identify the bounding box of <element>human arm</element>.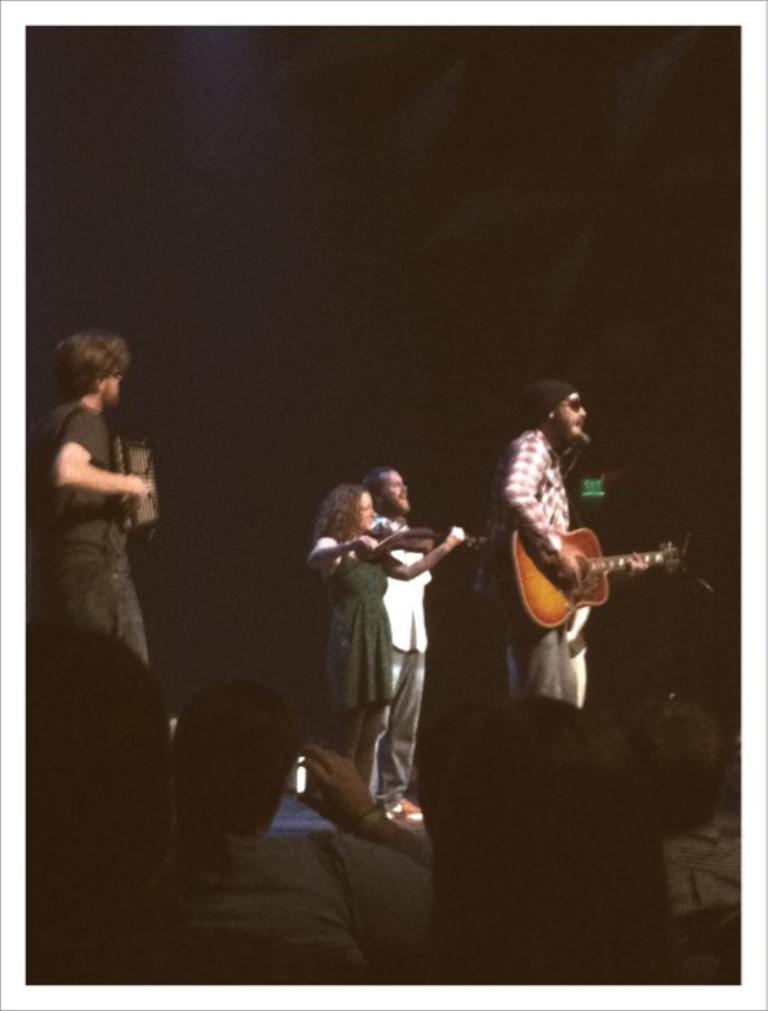
305, 526, 380, 570.
